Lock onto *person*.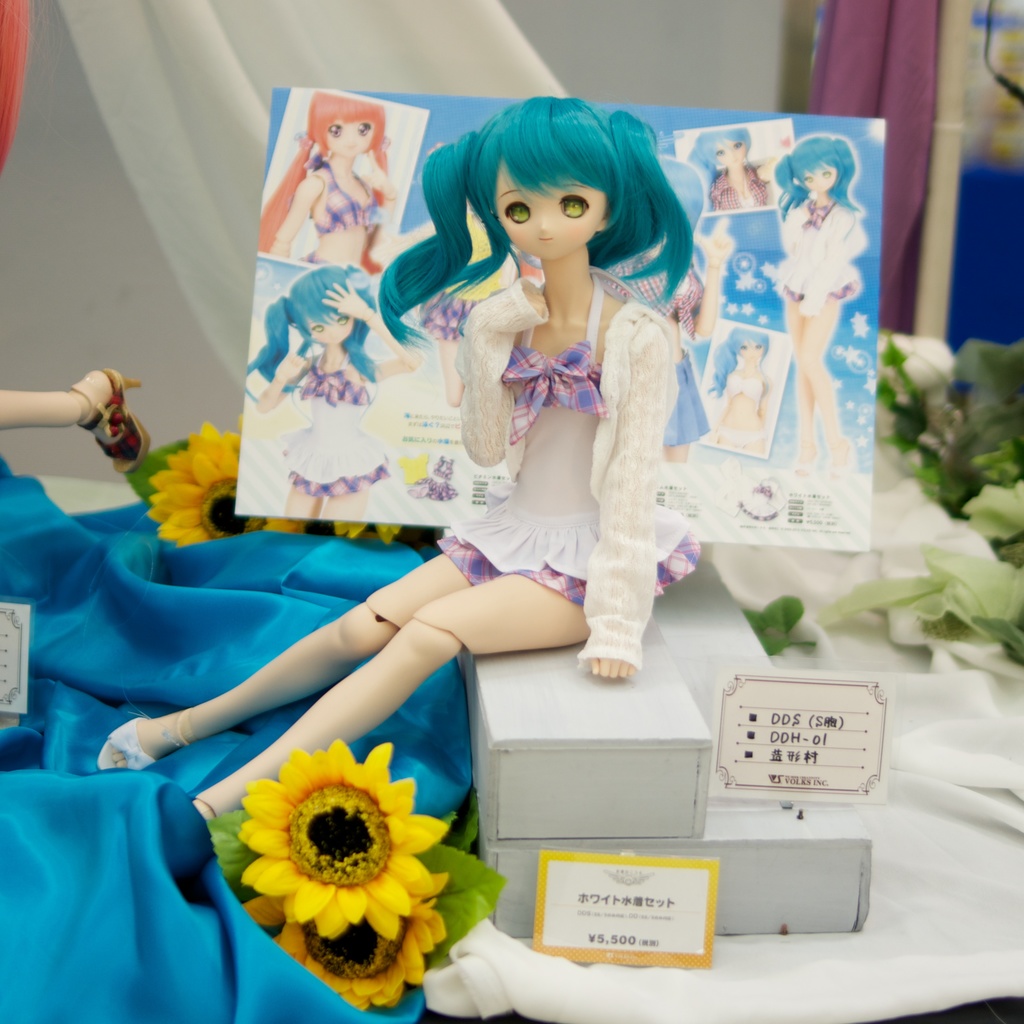
Locked: [x1=710, y1=320, x2=775, y2=460].
